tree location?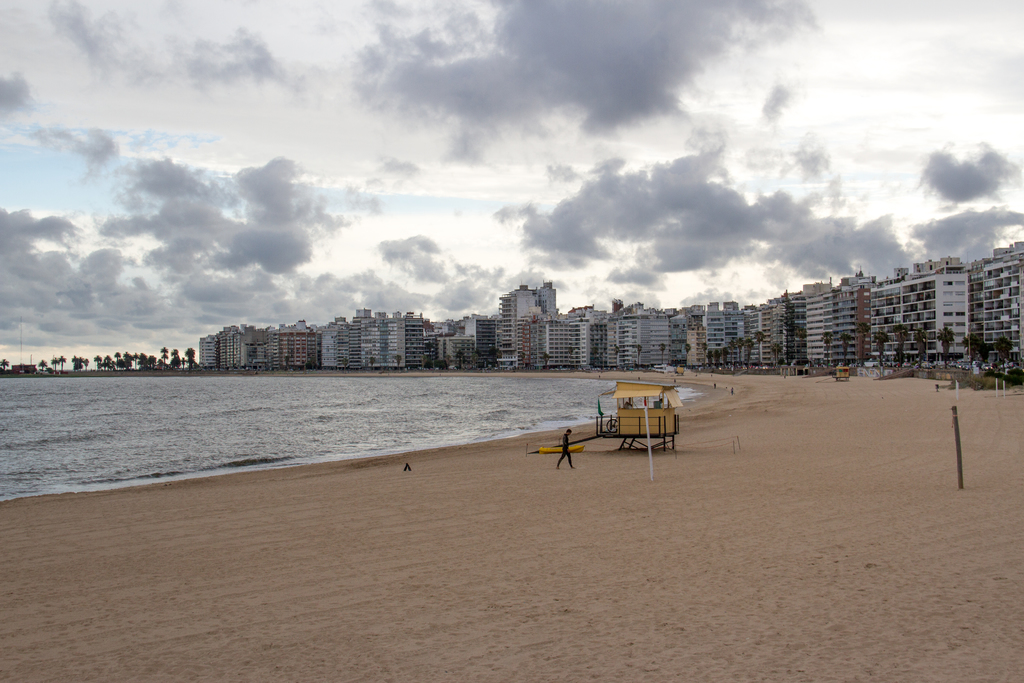
[52, 357, 59, 375]
